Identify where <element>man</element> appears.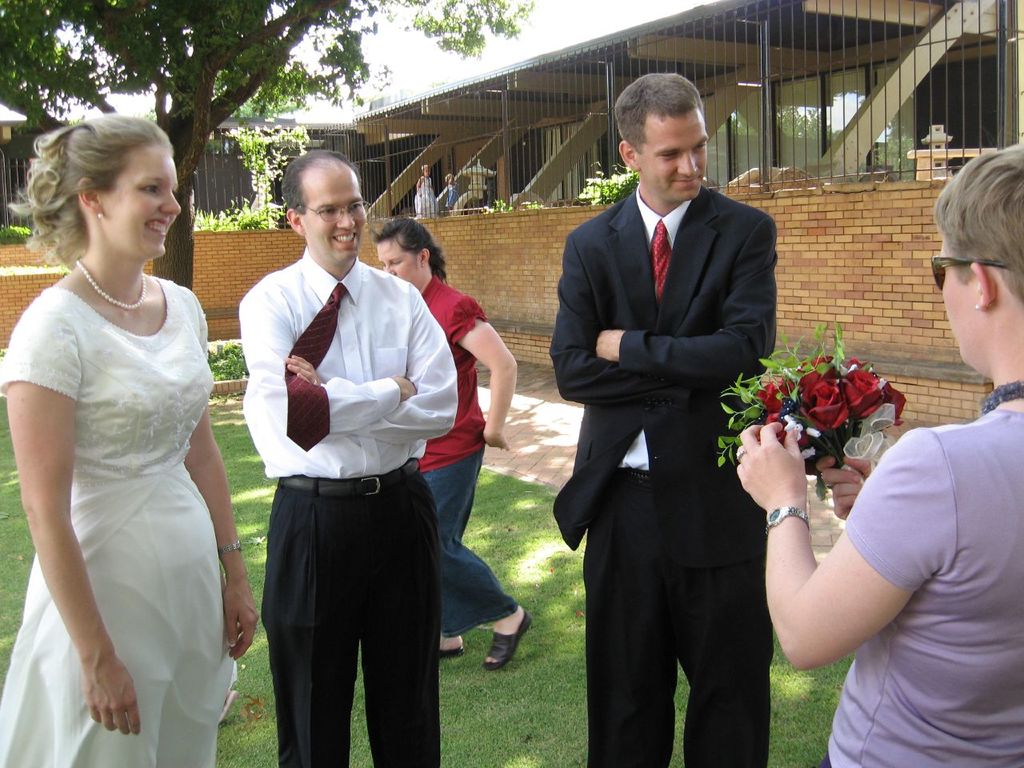
Appears at 246 151 452 767.
